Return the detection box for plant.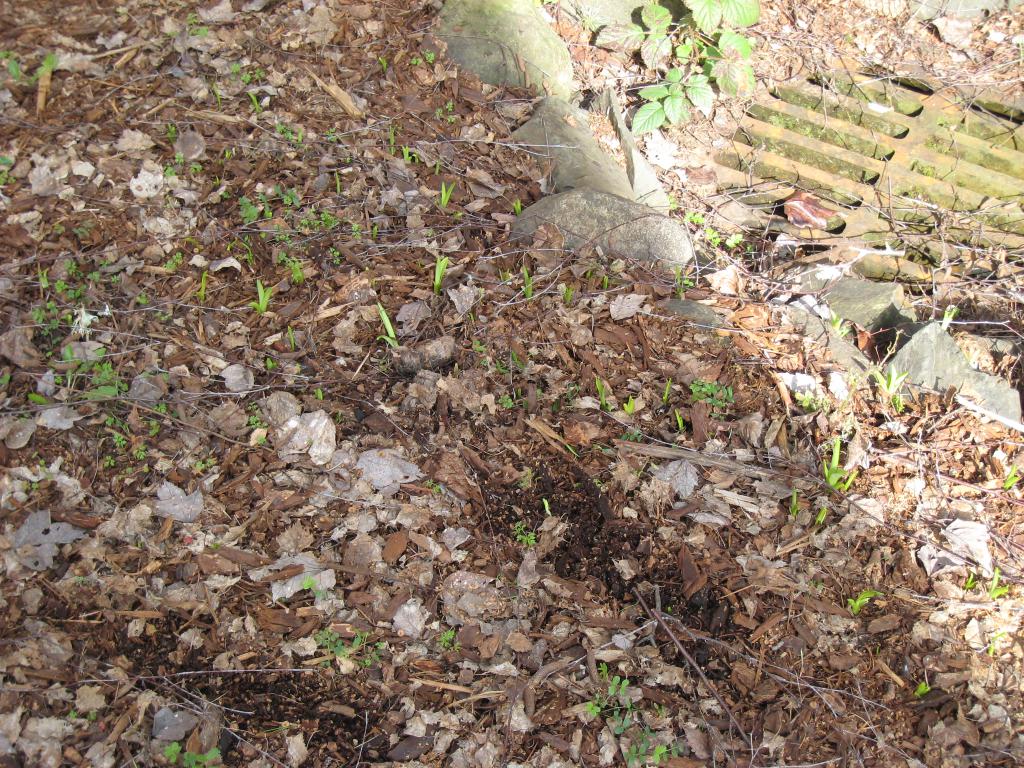
167, 11, 208, 38.
